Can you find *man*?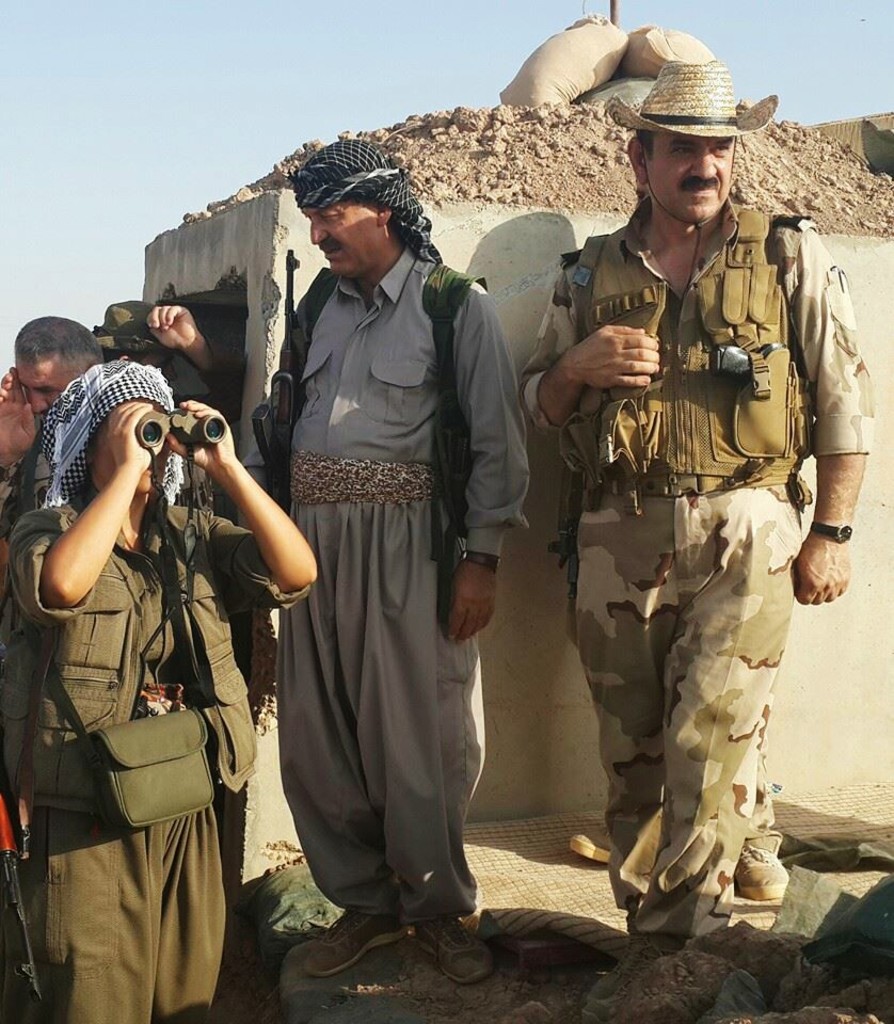
Yes, bounding box: select_region(547, 170, 792, 902).
